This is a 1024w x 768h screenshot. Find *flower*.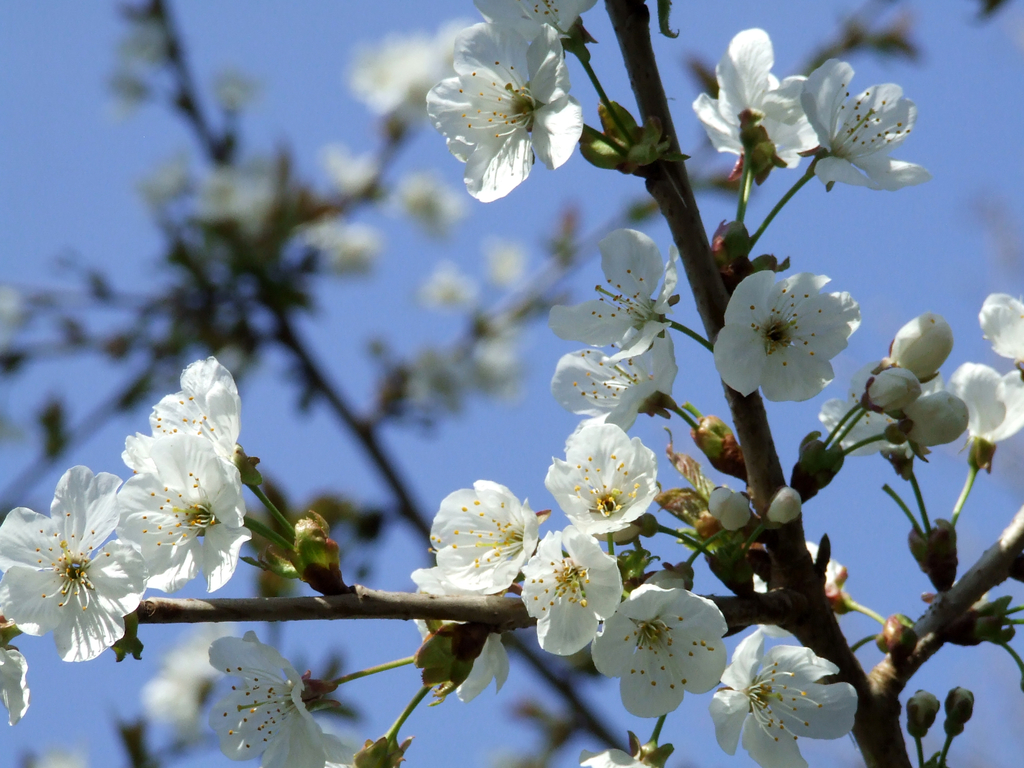
Bounding box: [801,54,930,192].
